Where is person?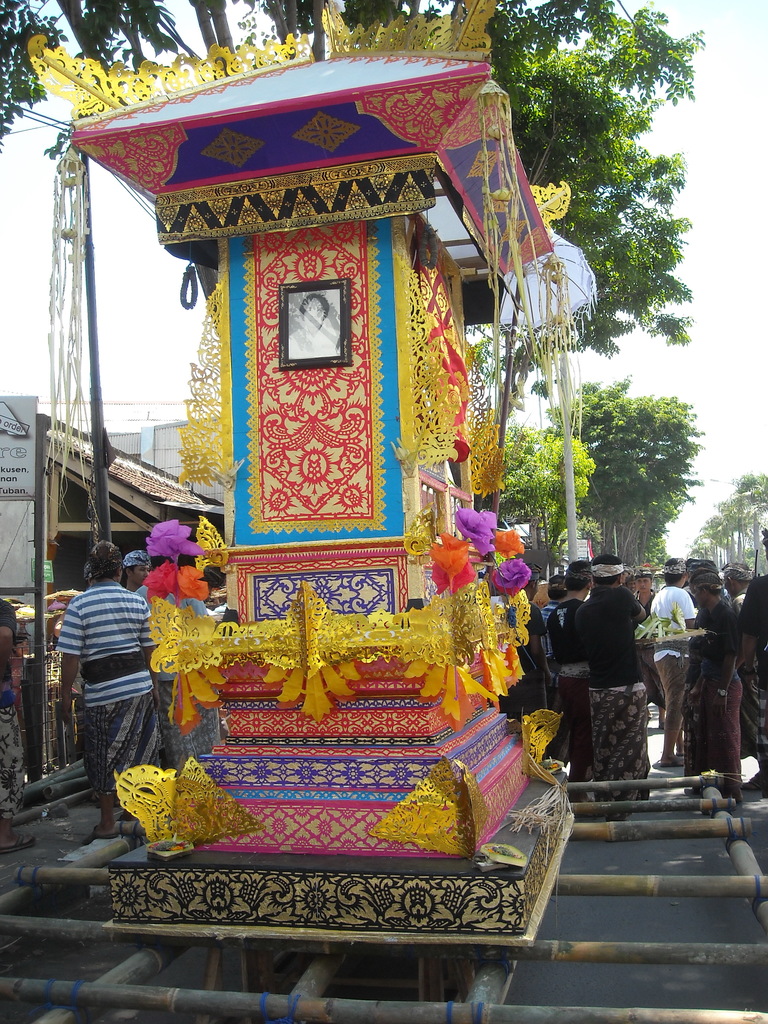
bbox(64, 540, 161, 806).
